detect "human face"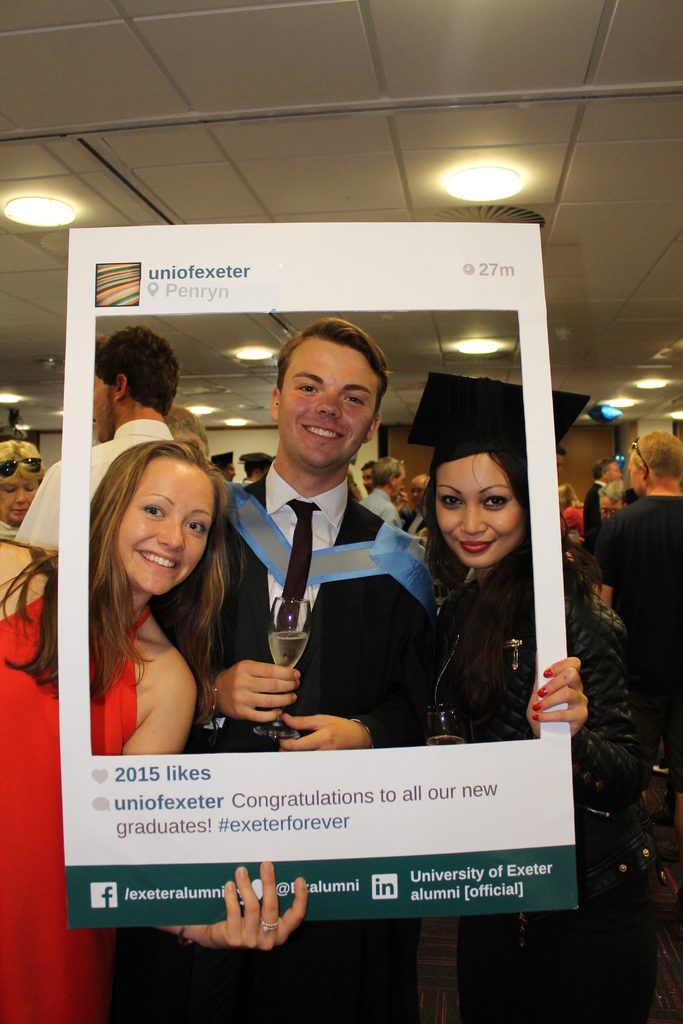
<box>118,458,218,596</box>
